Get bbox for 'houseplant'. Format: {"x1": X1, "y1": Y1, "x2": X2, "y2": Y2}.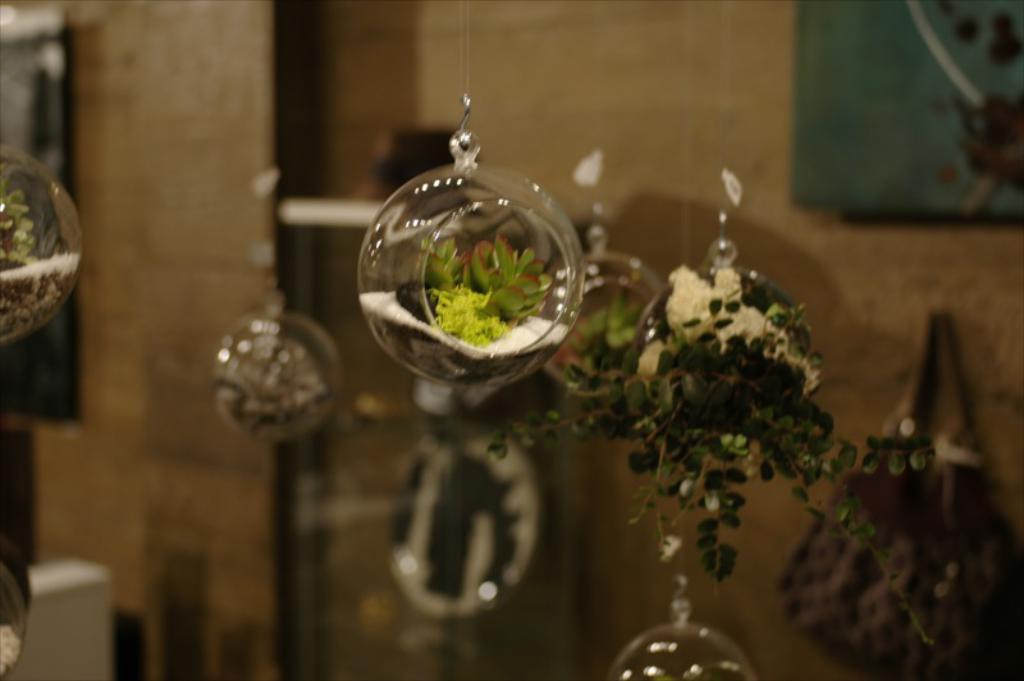
{"x1": 0, "y1": 120, "x2": 84, "y2": 361}.
